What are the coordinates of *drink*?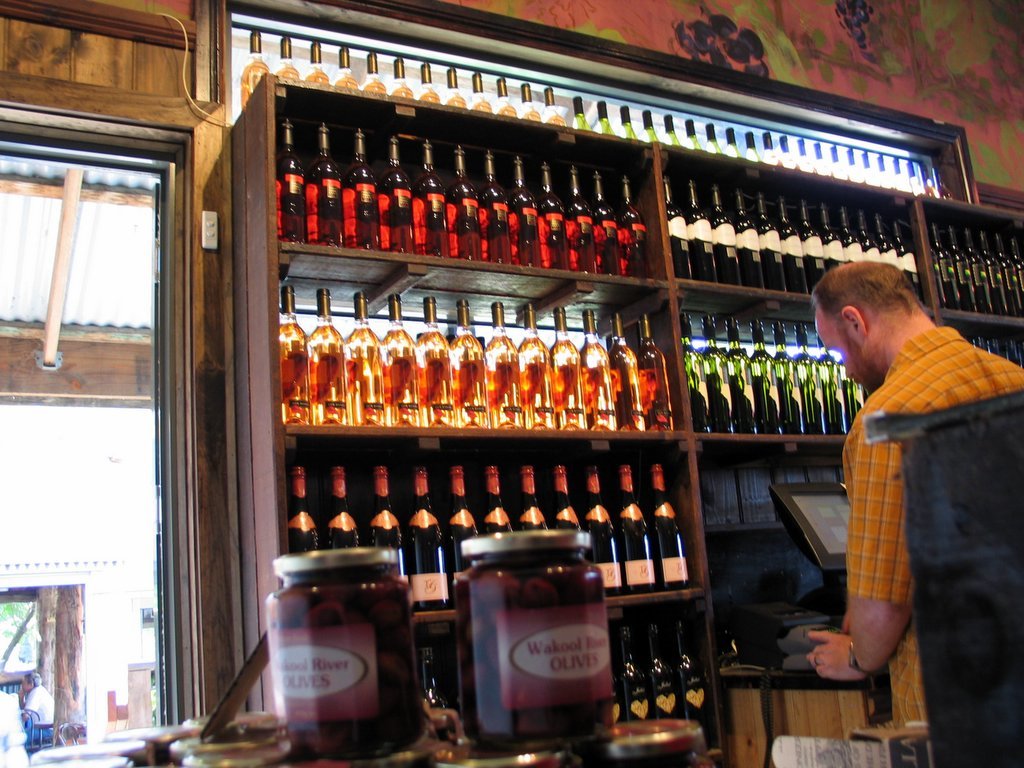
crop(891, 216, 921, 297).
